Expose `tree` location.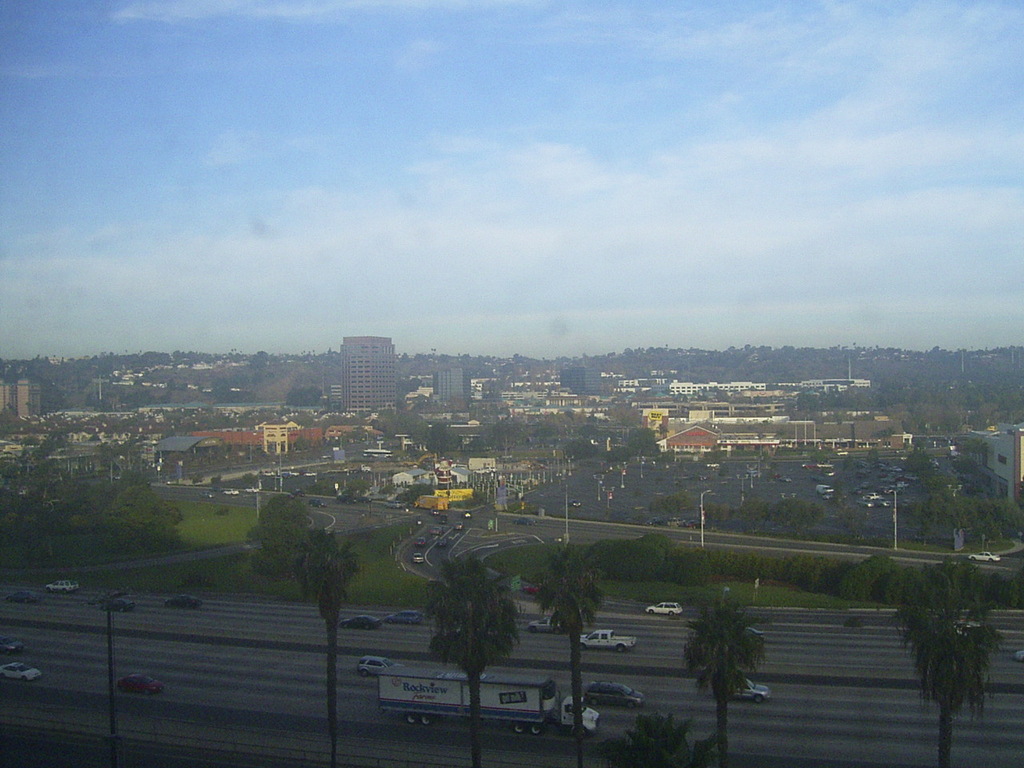
Exposed at {"x1": 418, "y1": 550, "x2": 520, "y2": 767}.
